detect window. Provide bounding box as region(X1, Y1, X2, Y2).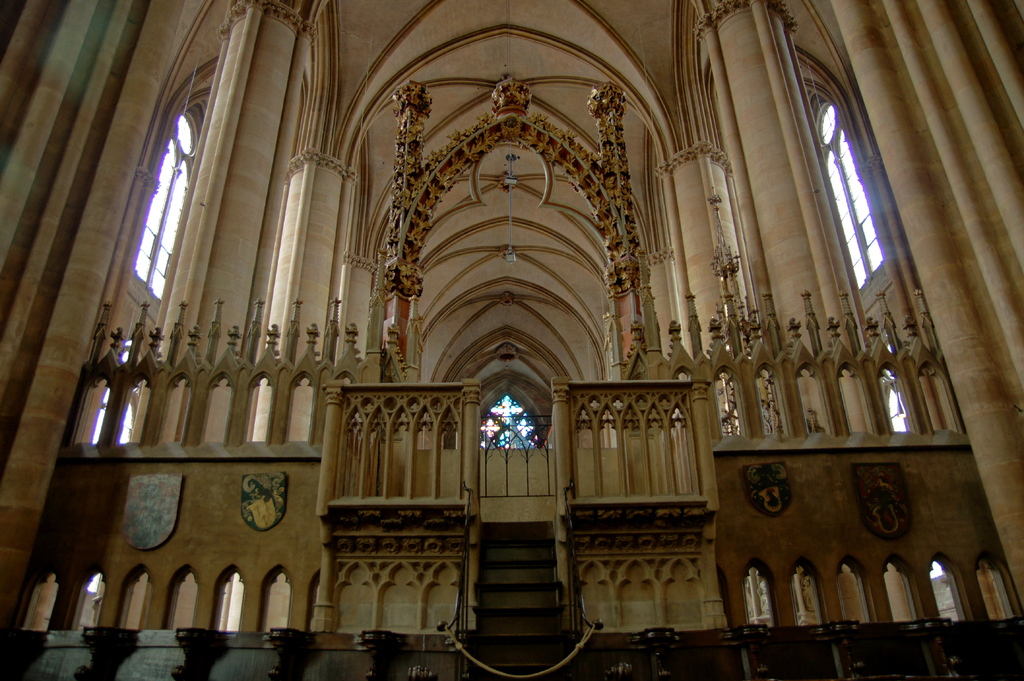
region(114, 61, 204, 352).
